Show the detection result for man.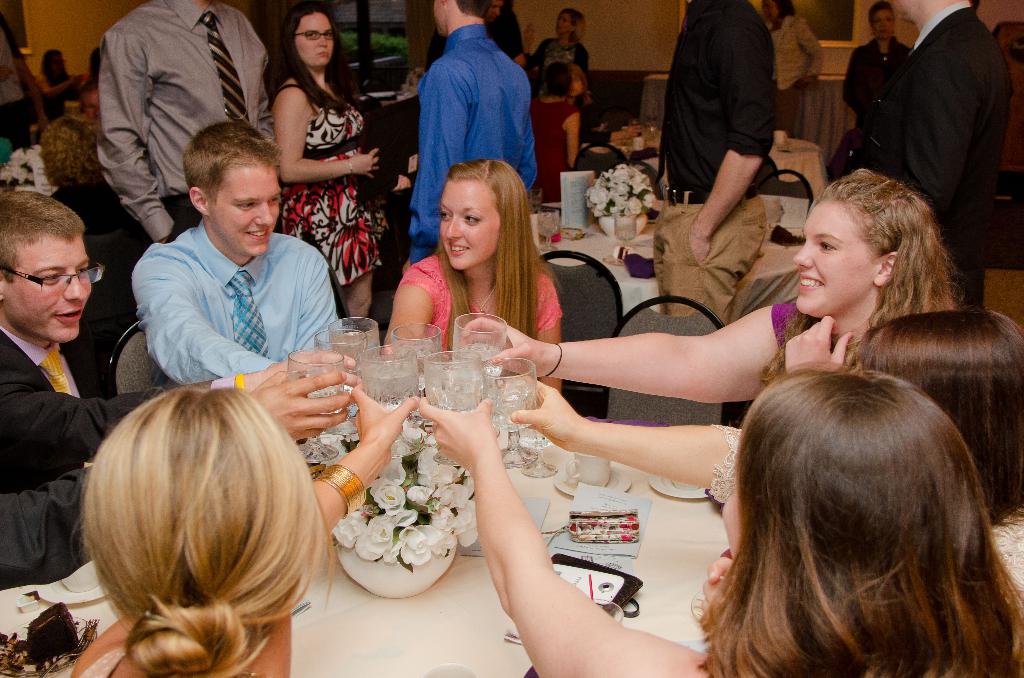
pyautogui.locateOnScreen(0, 364, 369, 600).
